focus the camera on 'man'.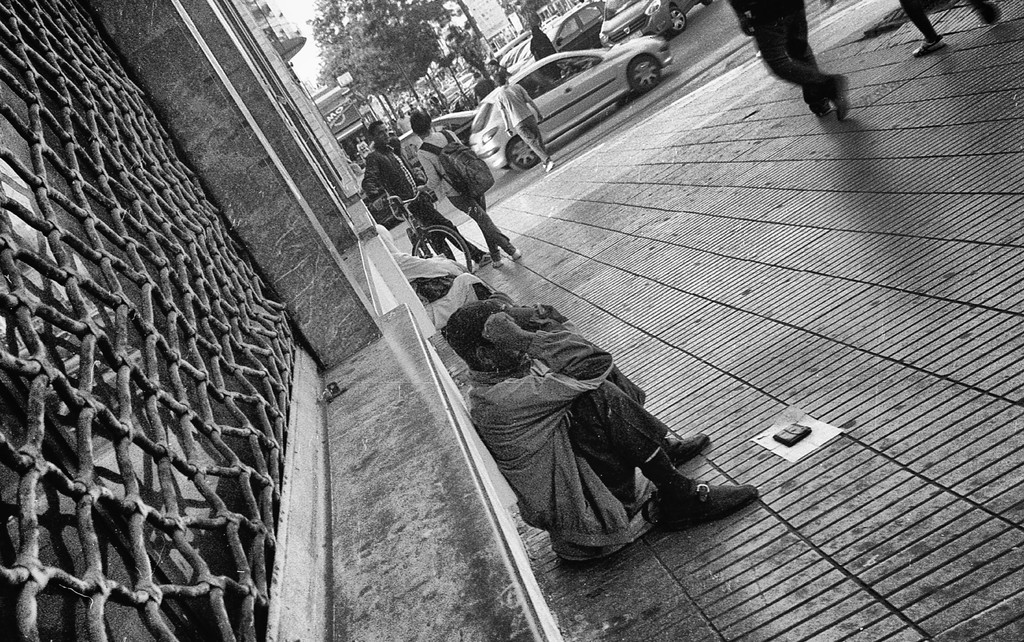
Focus region: {"left": 530, "top": 22, "right": 555, "bottom": 60}.
